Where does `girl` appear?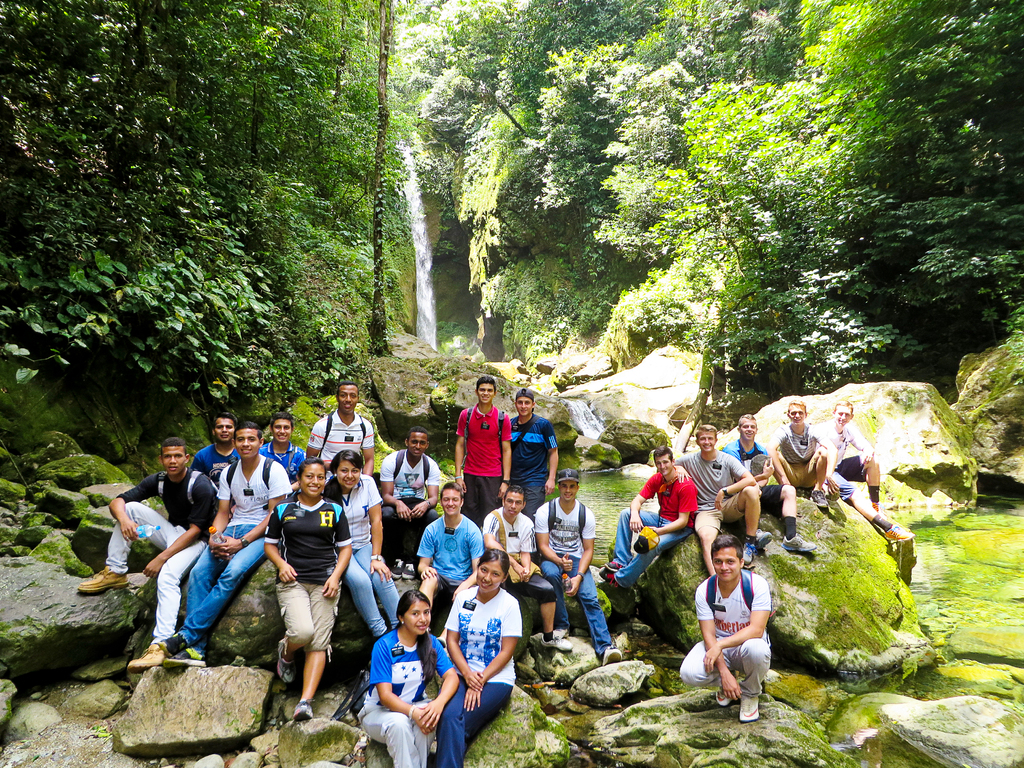
Appears at pyautogui.locateOnScreen(444, 553, 522, 767).
